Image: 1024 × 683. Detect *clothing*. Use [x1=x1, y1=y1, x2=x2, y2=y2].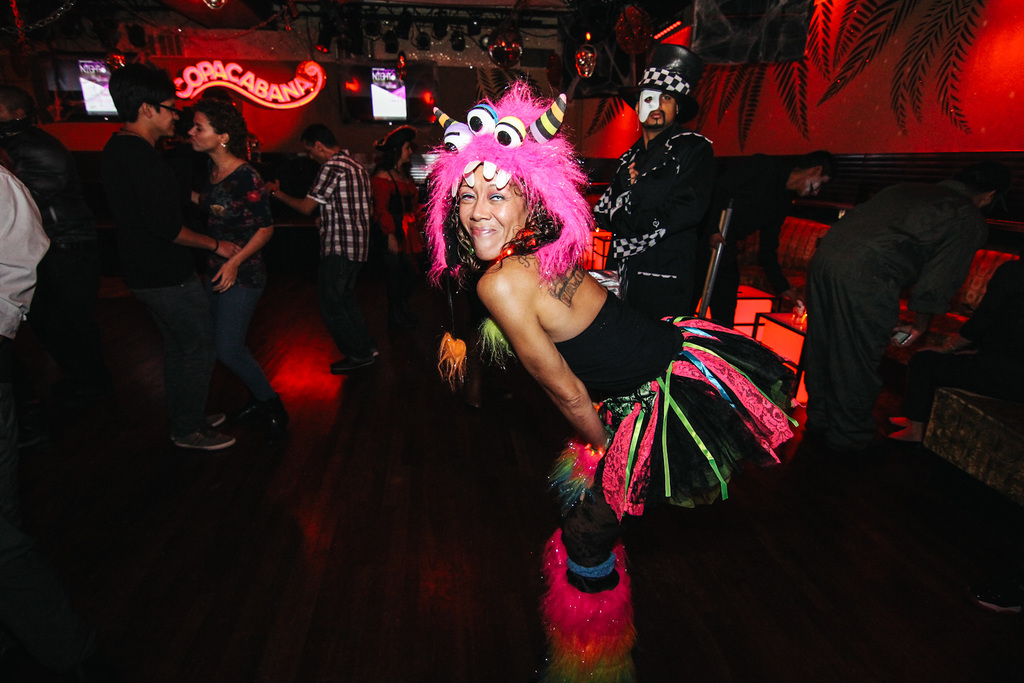
[x1=76, y1=129, x2=237, y2=427].
